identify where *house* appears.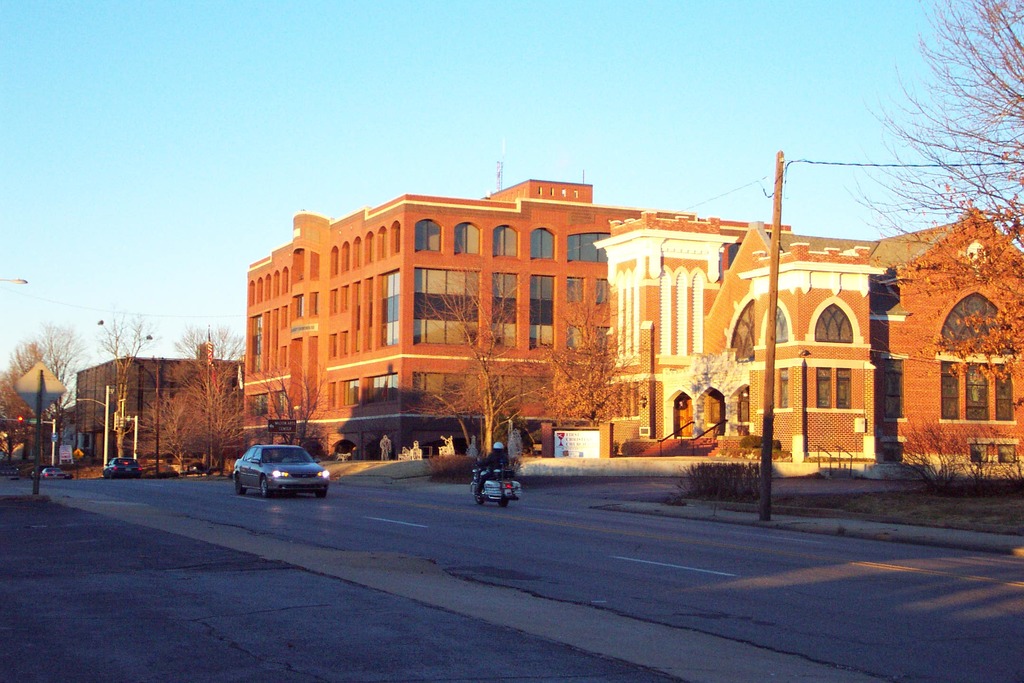
Appears at x1=859 y1=204 x2=1004 y2=495.
